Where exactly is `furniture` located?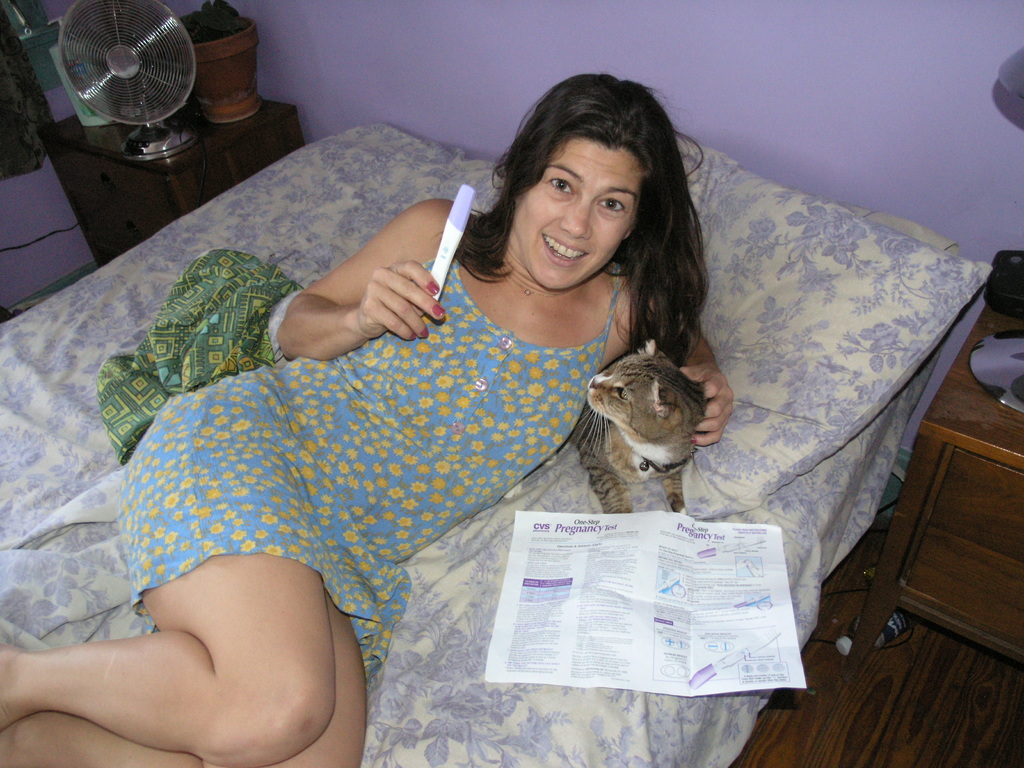
Its bounding box is [x1=37, y1=99, x2=305, y2=266].
